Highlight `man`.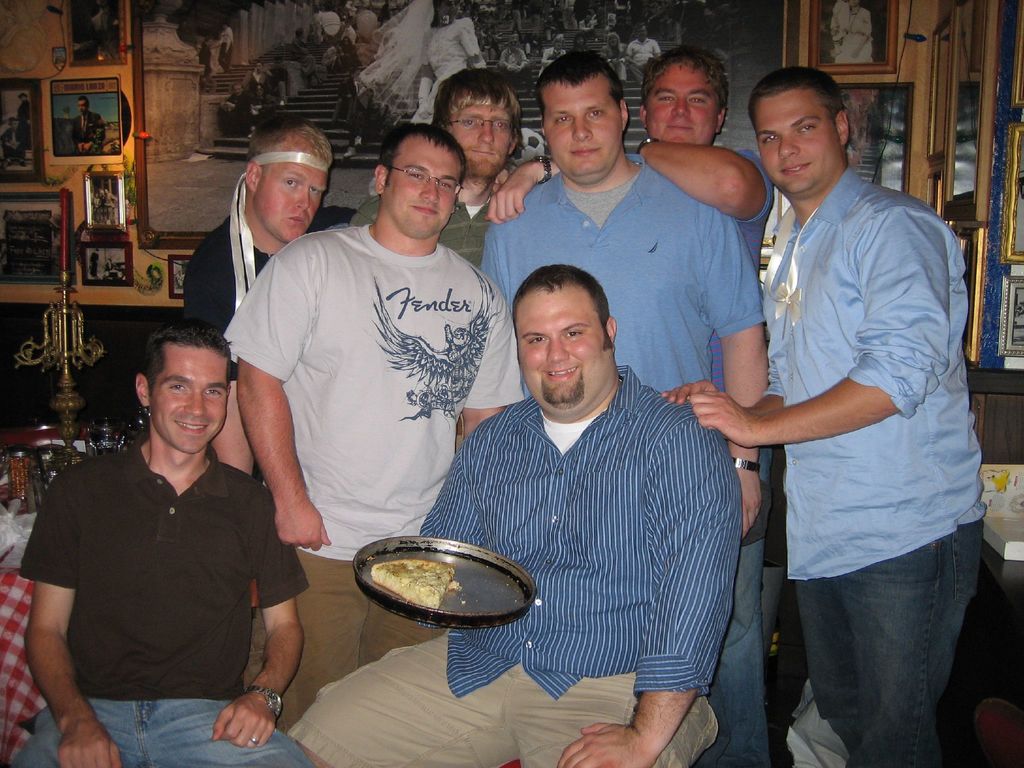
Highlighted region: (220,116,526,733).
